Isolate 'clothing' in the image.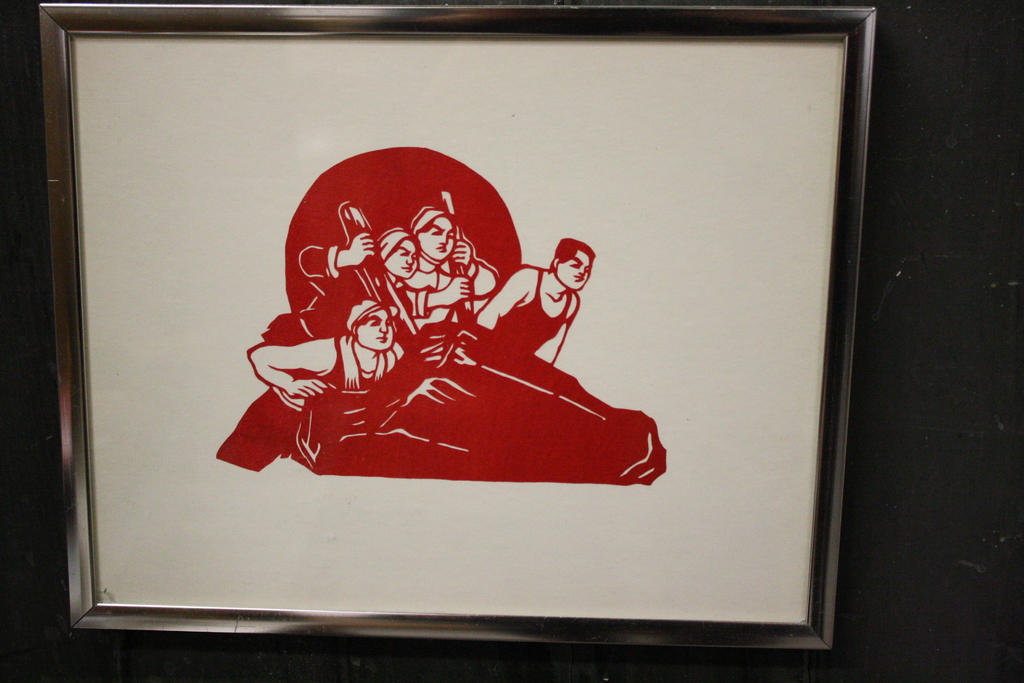
Isolated region: [488, 268, 568, 361].
